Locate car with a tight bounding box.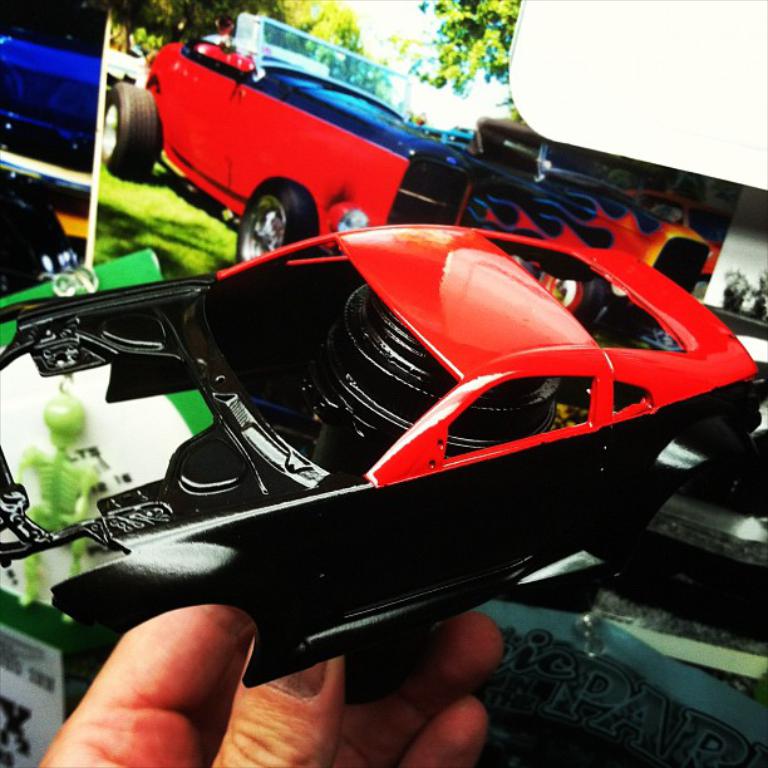
bbox=[105, 10, 462, 266].
